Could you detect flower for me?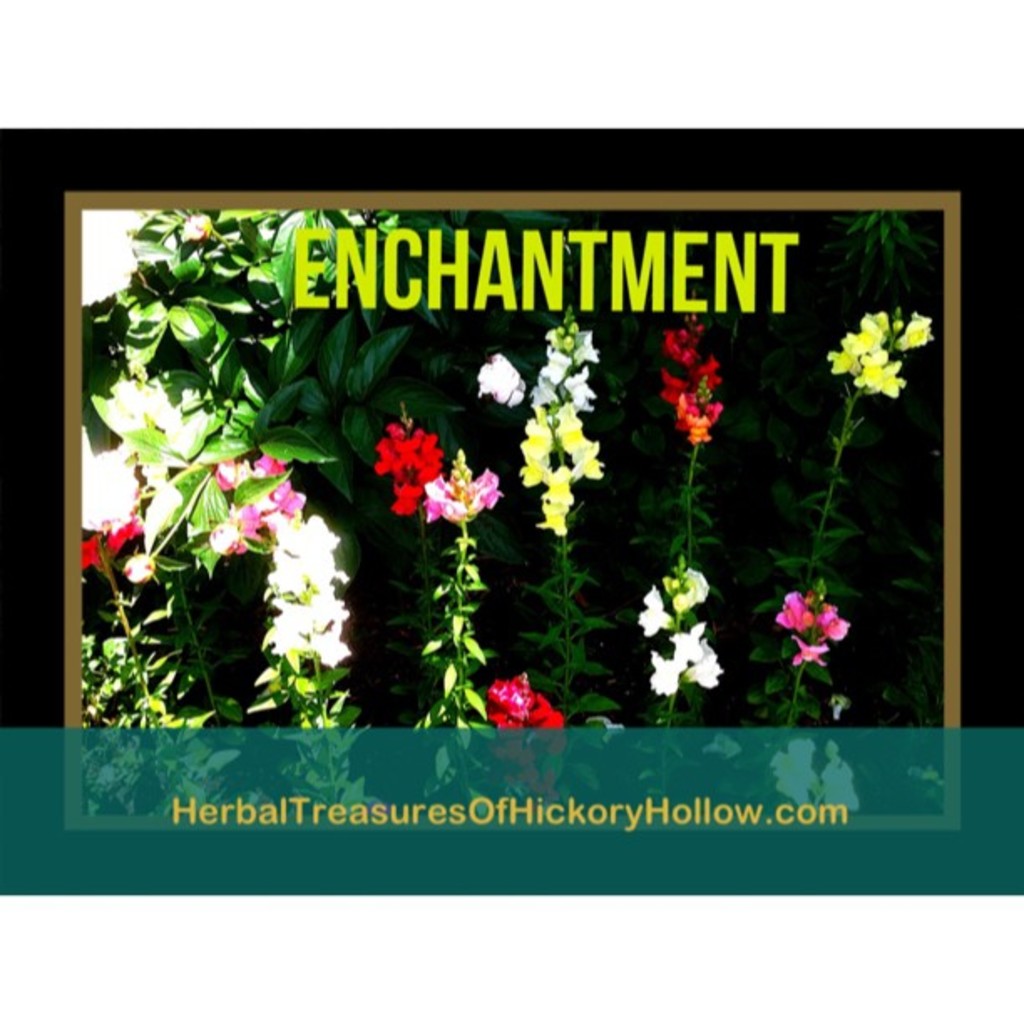
Detection result: region(484, 668, 562, 733).
